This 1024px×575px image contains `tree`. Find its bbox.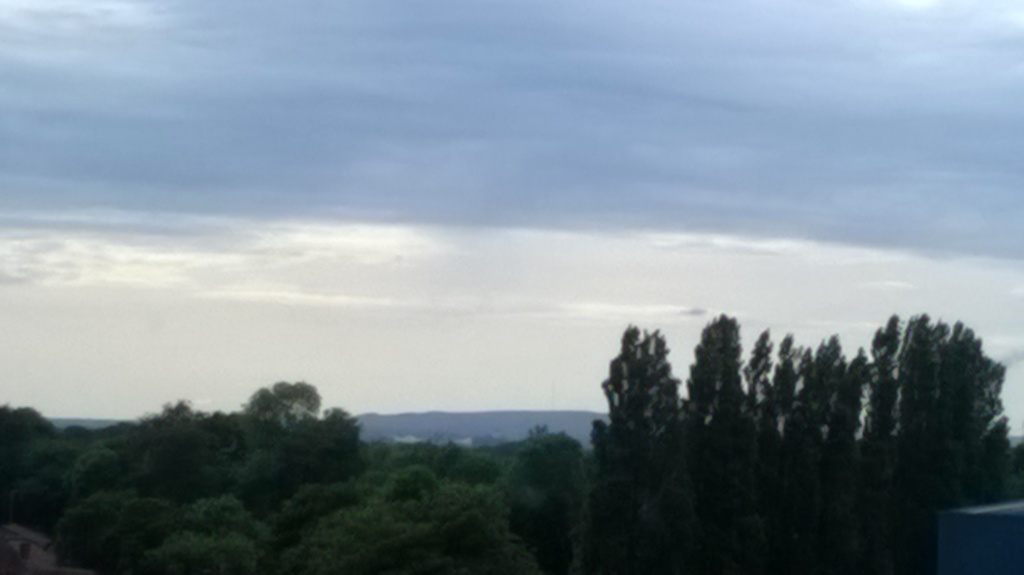
bbox=[413, 428, 570, 574].
